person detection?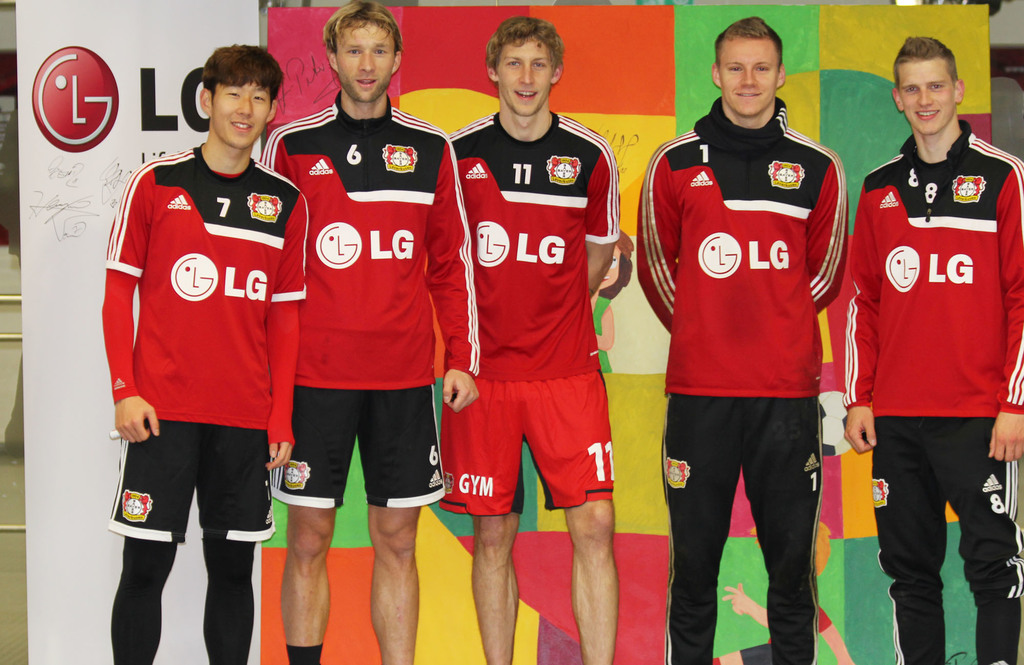
257 0 485 659
